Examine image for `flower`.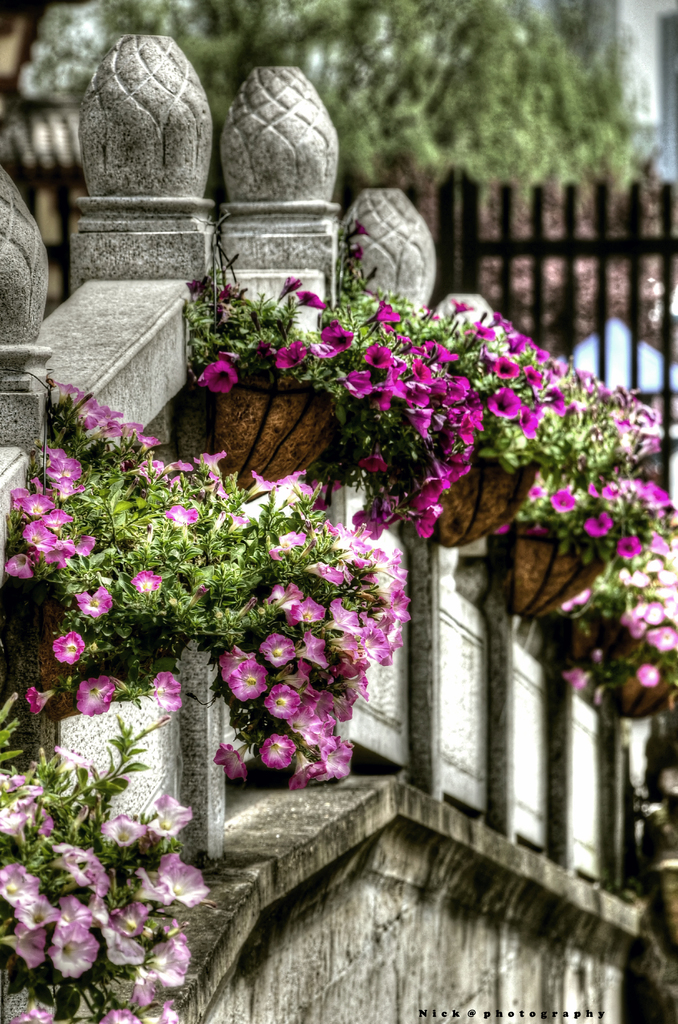
Examination result: {"left": 146, "top": 669, "right": 181, "bottom": 714}.
